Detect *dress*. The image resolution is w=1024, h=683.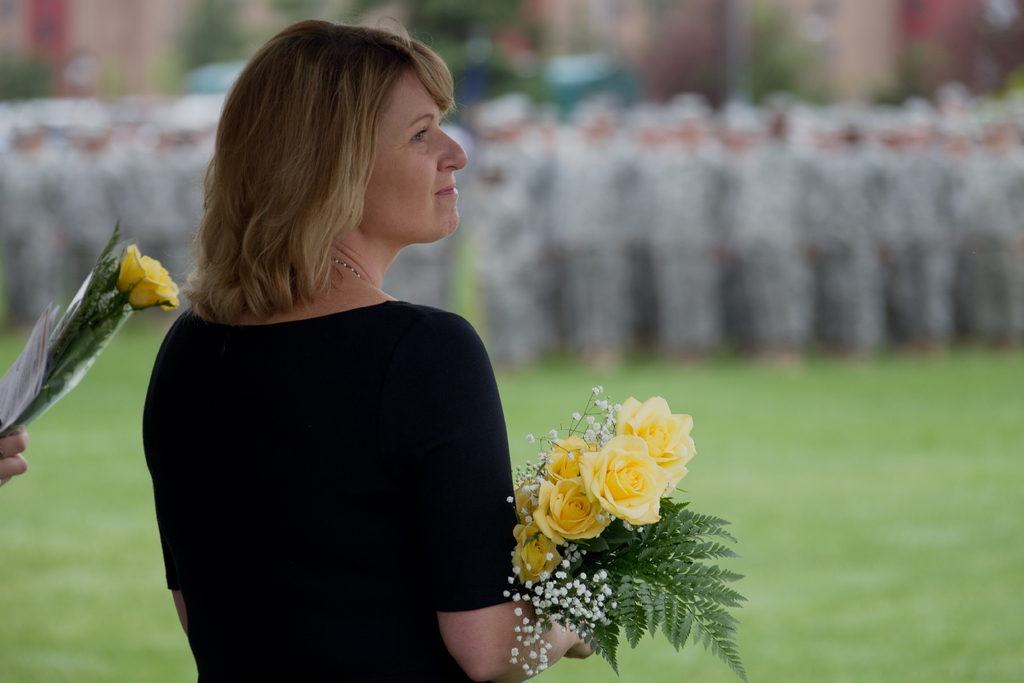
151/290/518/682.
